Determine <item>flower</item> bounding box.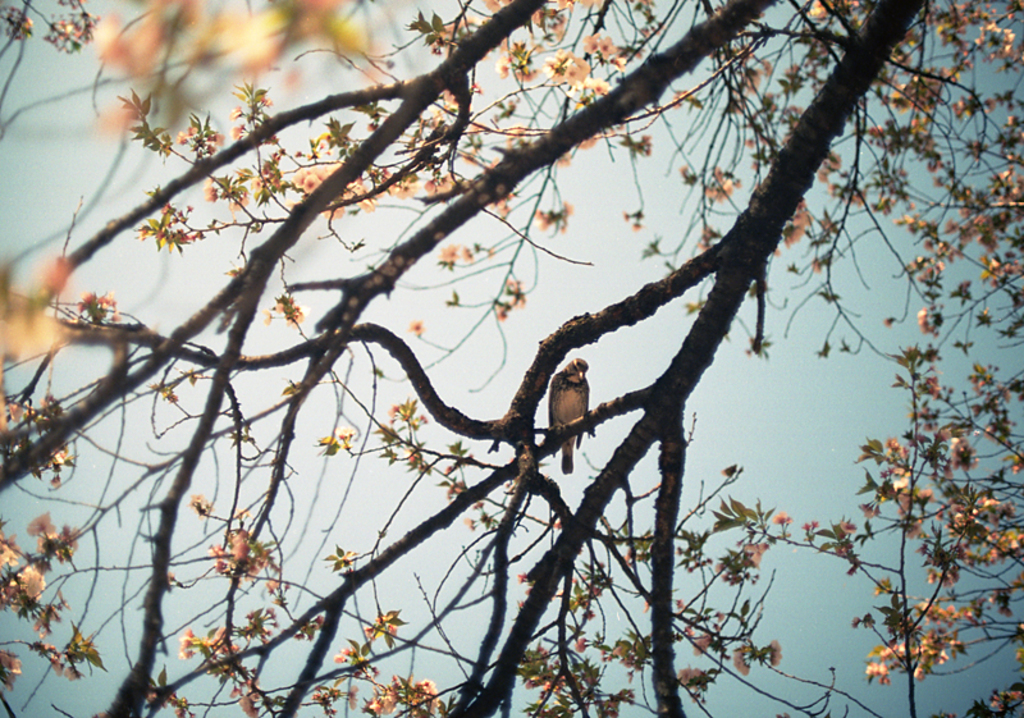
Determined: left=861, top=662, right=895, bottom=690.
